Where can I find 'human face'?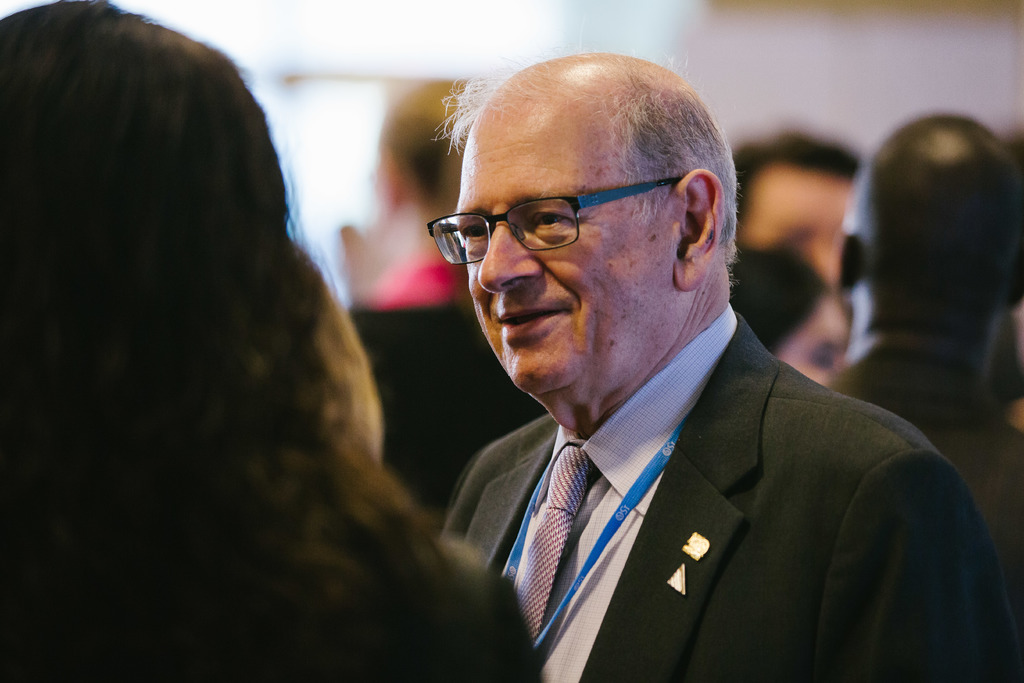
You can find it at (left=451, top=119, right=678, bottom=398).
